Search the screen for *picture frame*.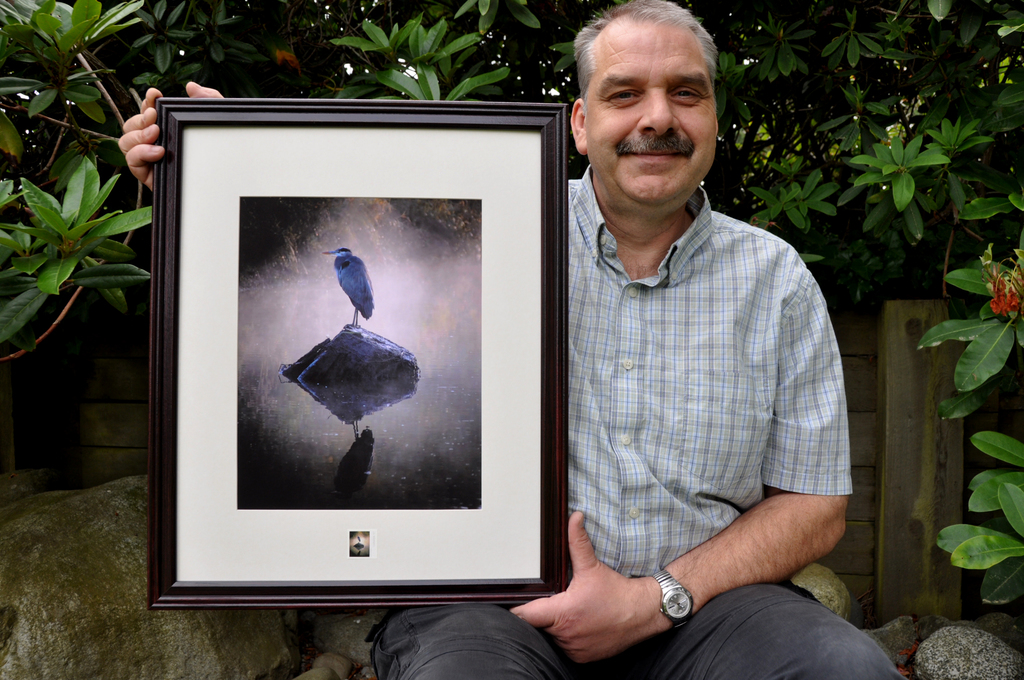
Found at [left=120, top=92, right=589, bottom=638].
